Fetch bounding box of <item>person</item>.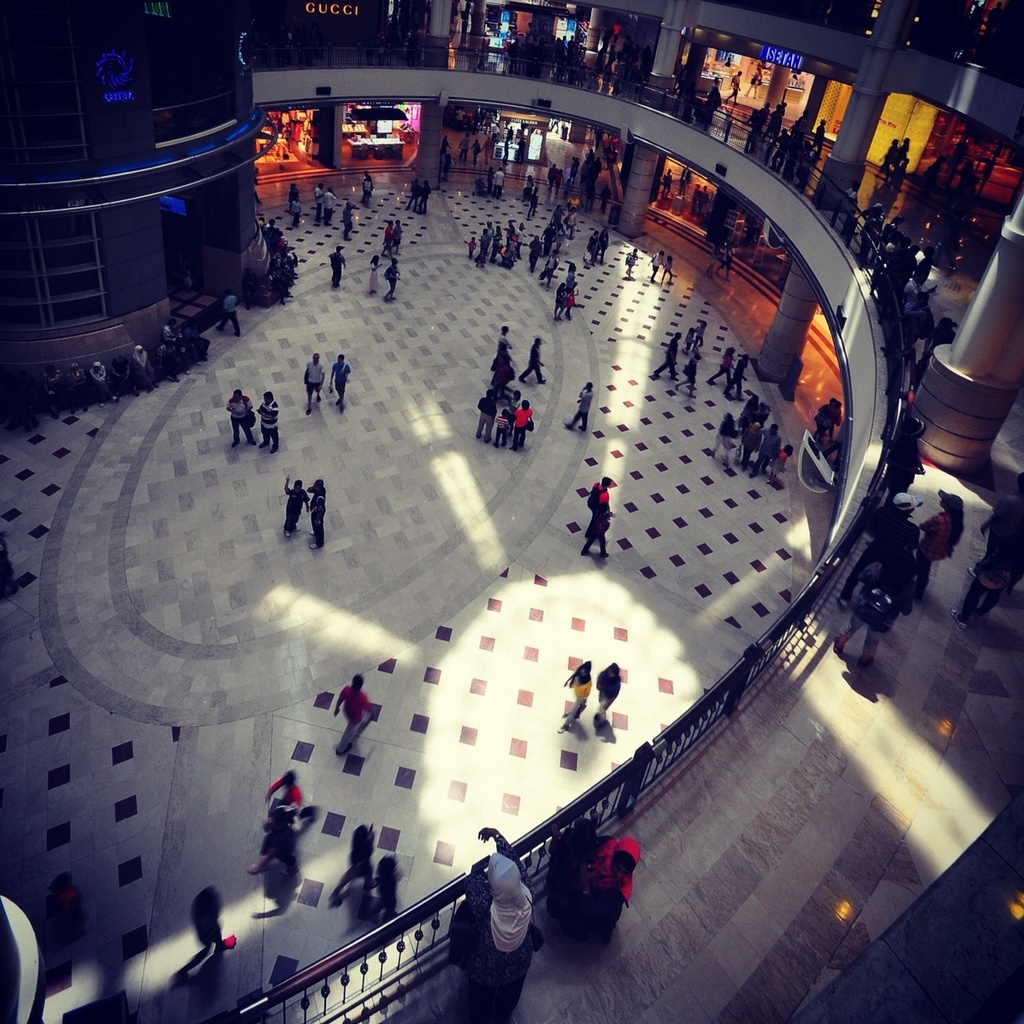
Bbox: [366,176,374,210].
